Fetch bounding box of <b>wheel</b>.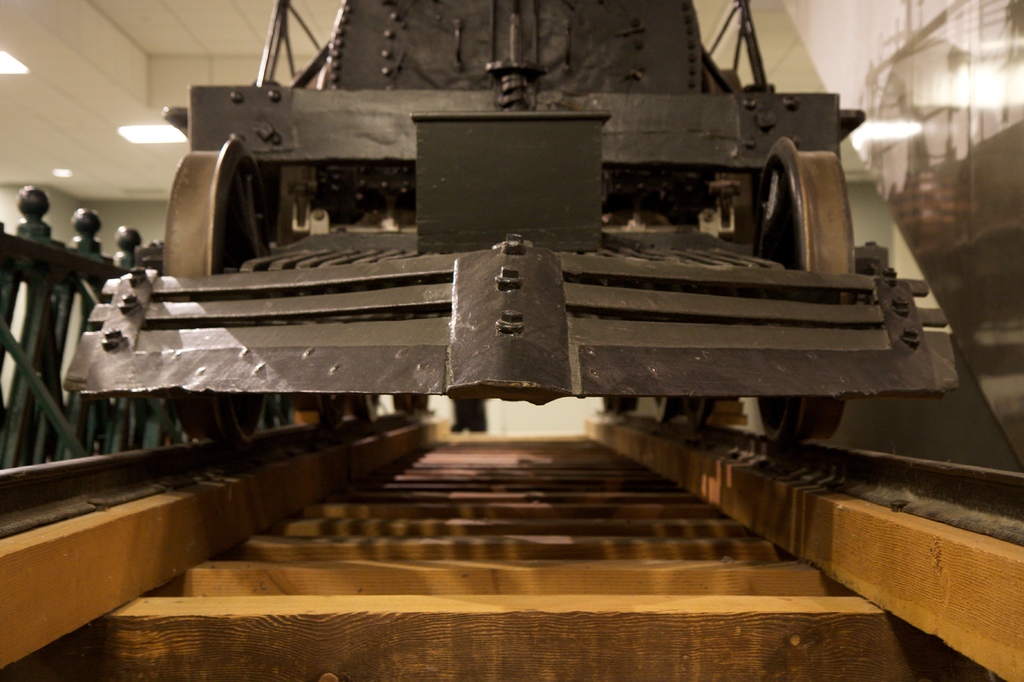
Bbox: (left=658, top=389, right=676, bottom=417).
